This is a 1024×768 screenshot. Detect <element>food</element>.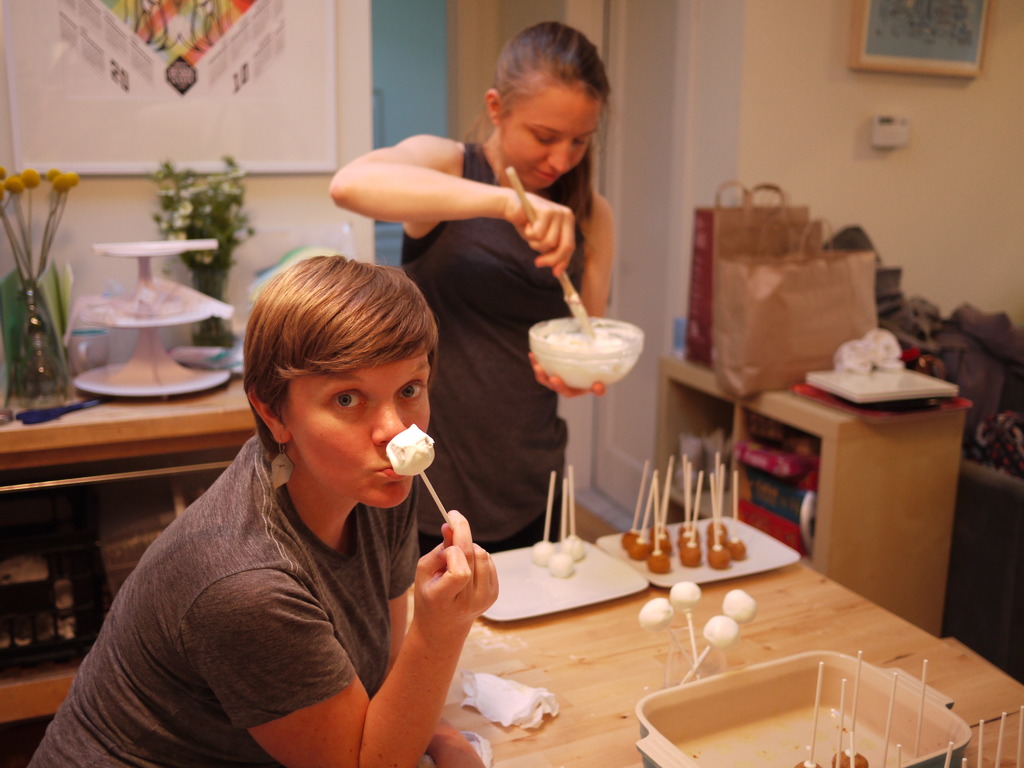
locate(794, 755, 820, 767).
